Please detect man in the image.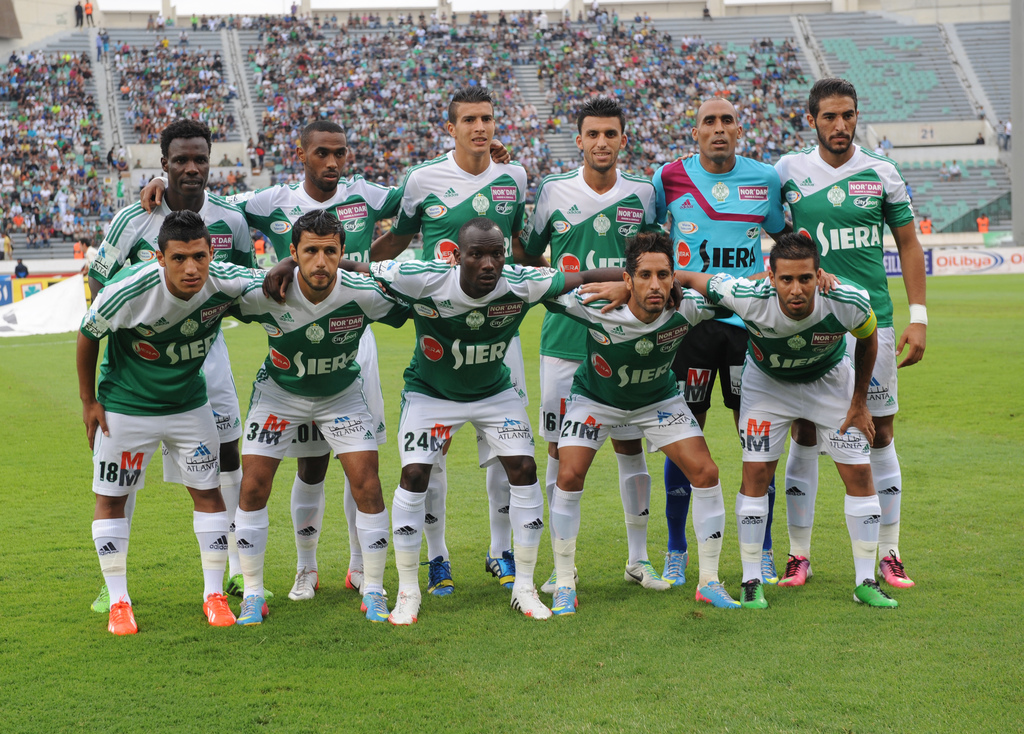
crop(645, 101, 799, 584).
